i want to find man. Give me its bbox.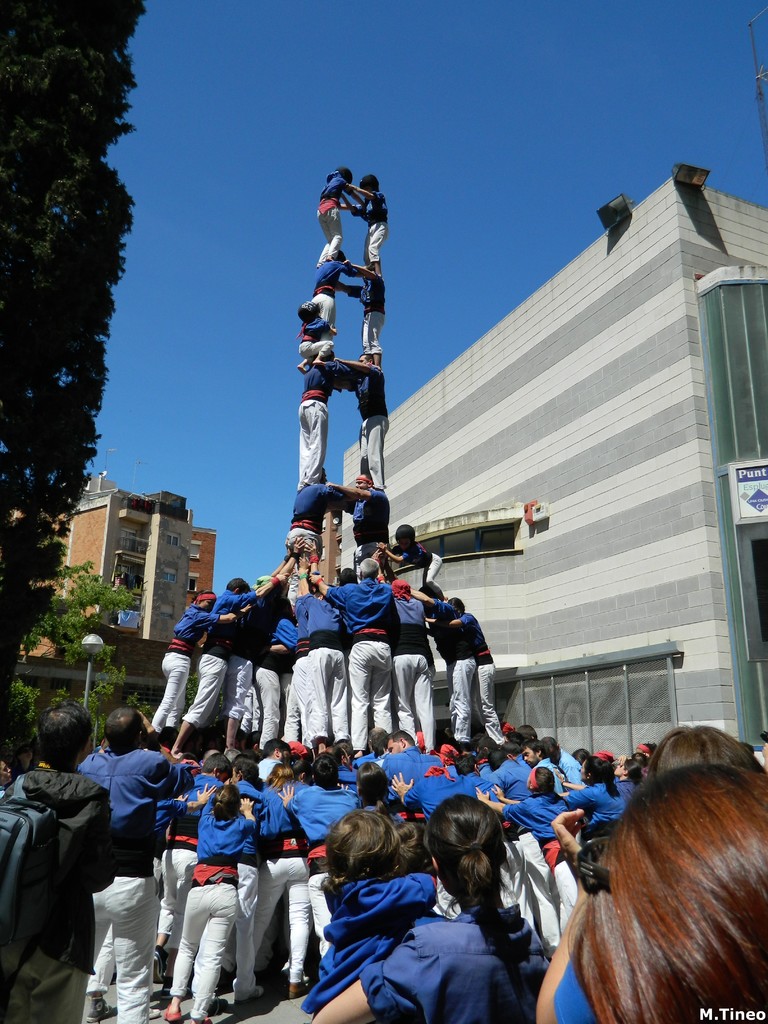
x1=277, y1=471, x2=362, y2=573.
